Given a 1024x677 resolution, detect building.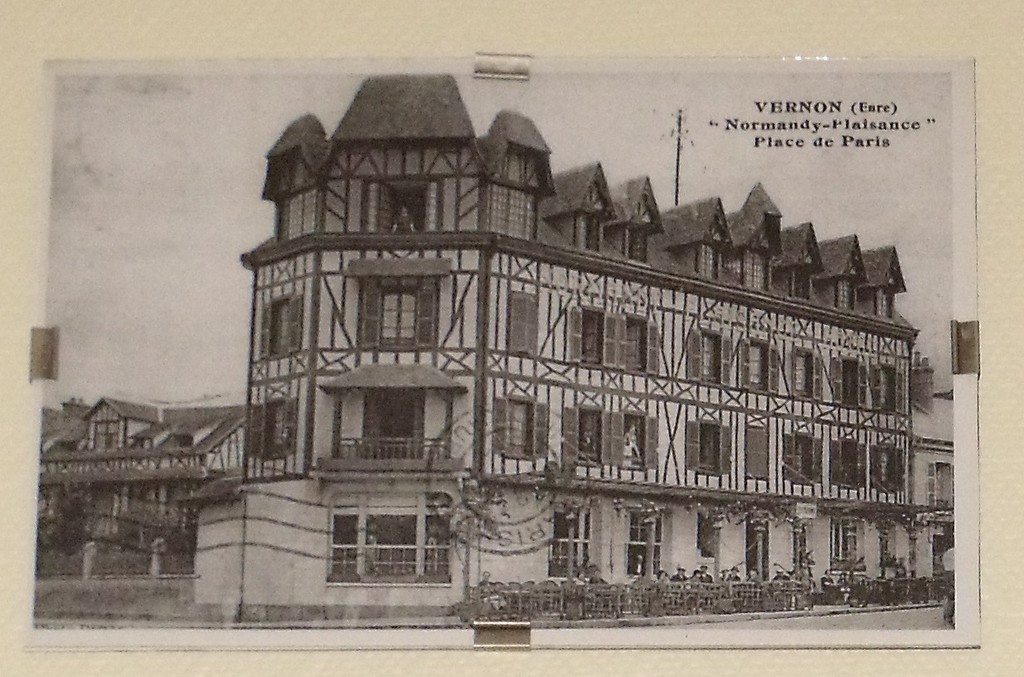
[33,72,959,634].
